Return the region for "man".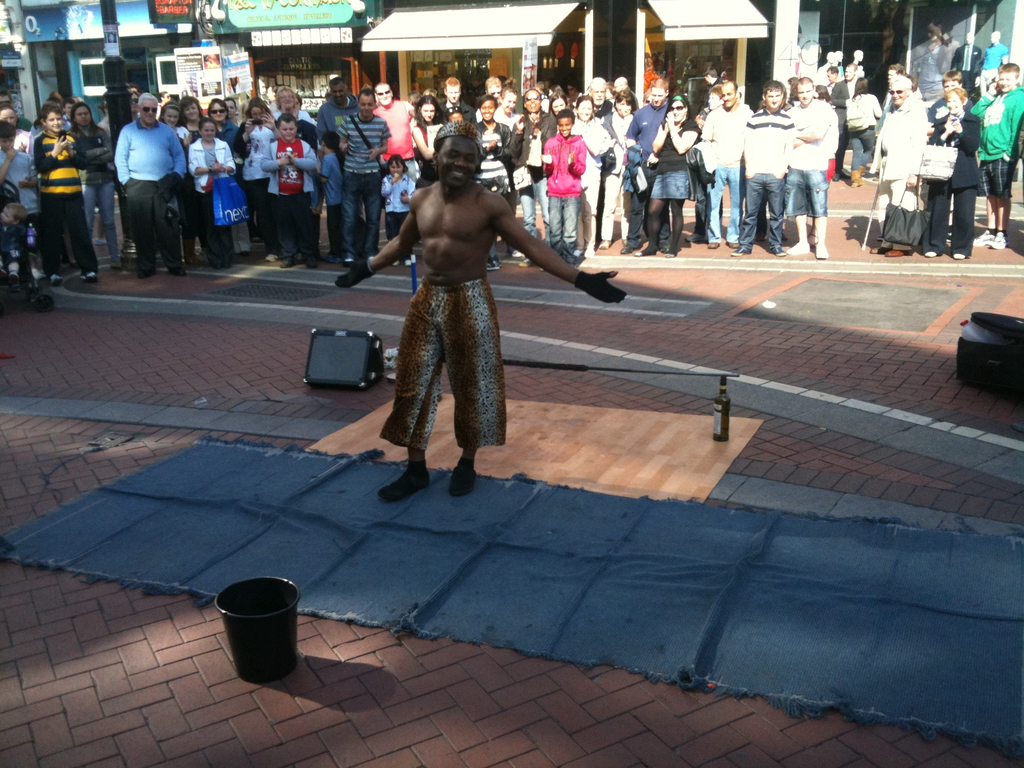
434/77/479/126.
